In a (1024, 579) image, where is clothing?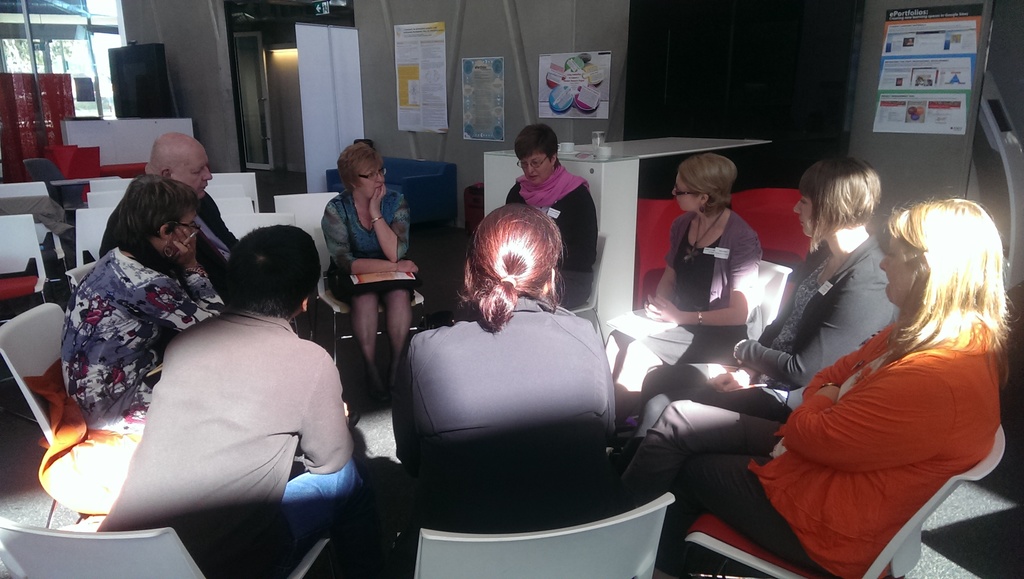
618:229:897:464.
